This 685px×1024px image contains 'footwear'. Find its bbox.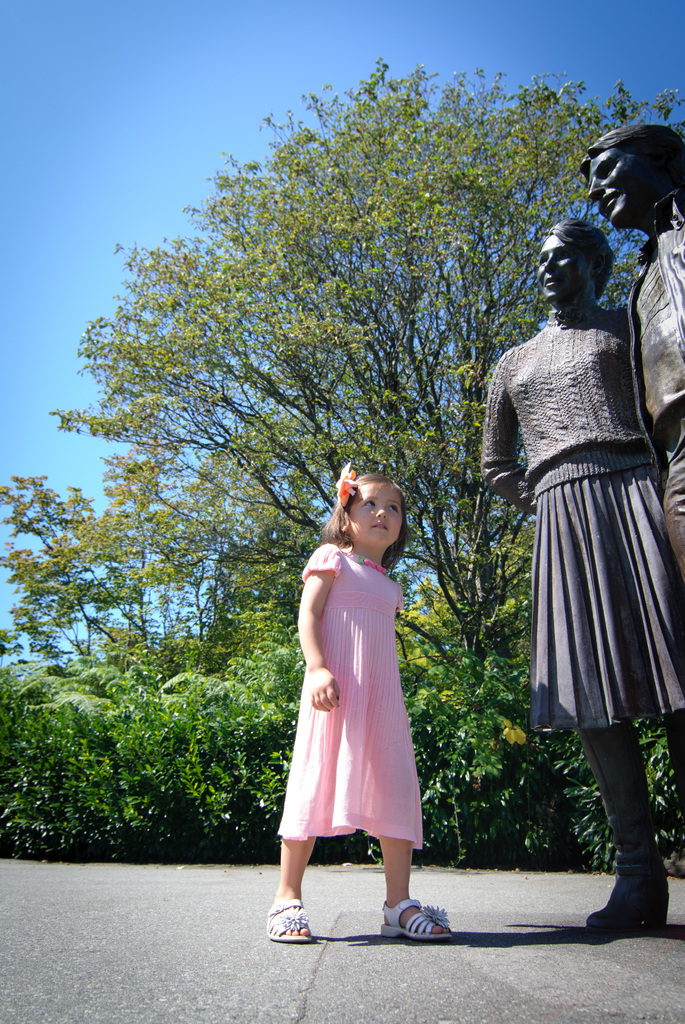
x1=589, y1=873, x2=666, y2=940.
